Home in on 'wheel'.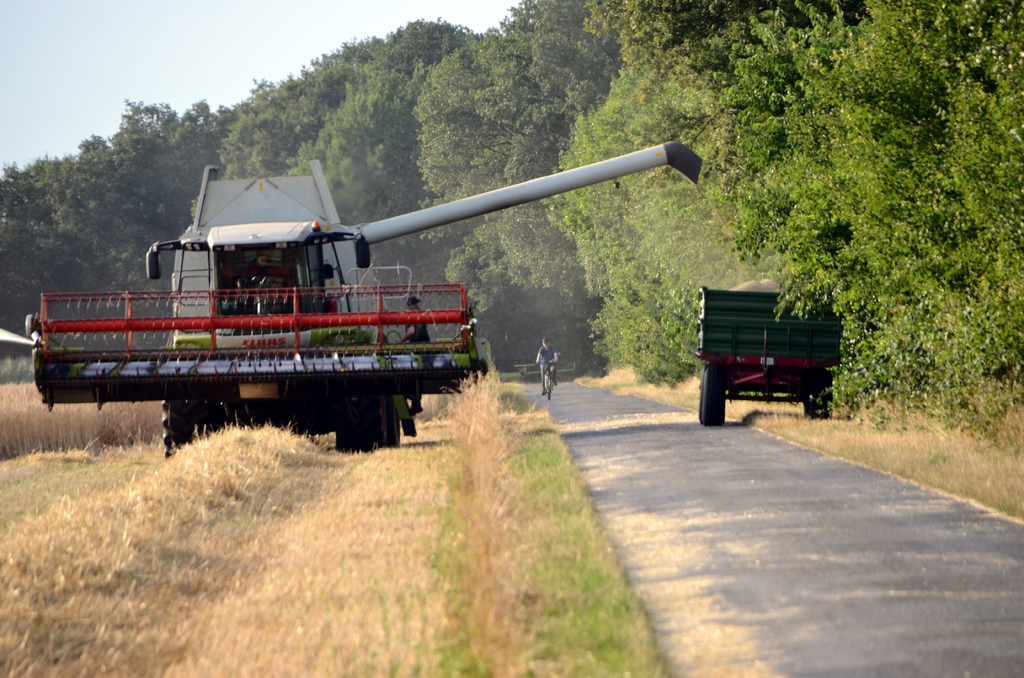
Homed in at region(161, 400, 204, 454).
